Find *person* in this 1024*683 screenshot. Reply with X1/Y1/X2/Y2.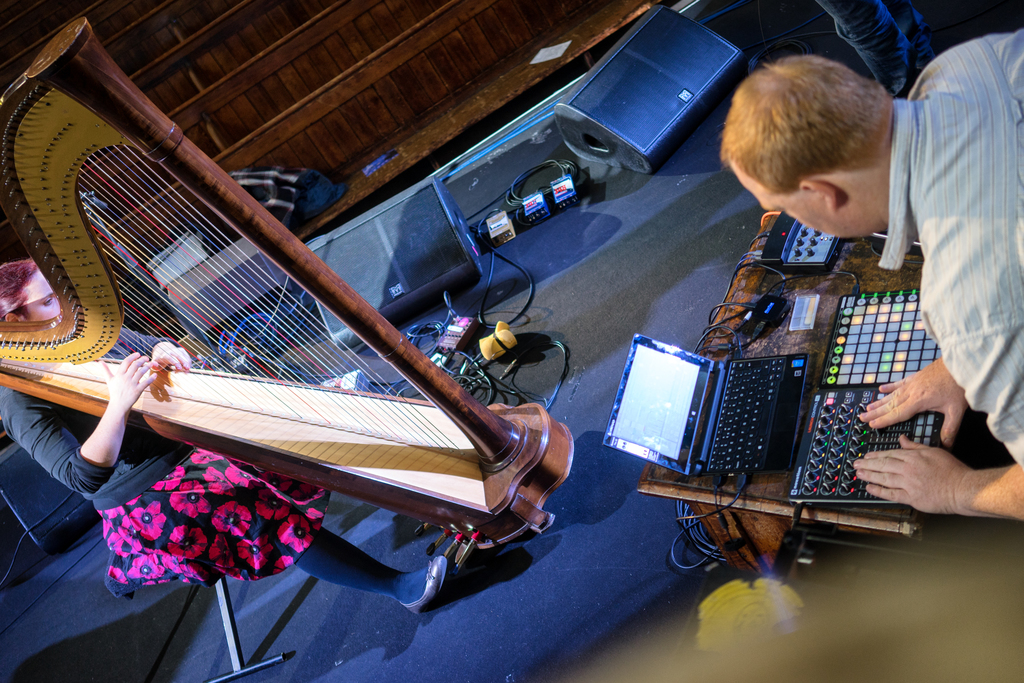
811/0/943/103.
